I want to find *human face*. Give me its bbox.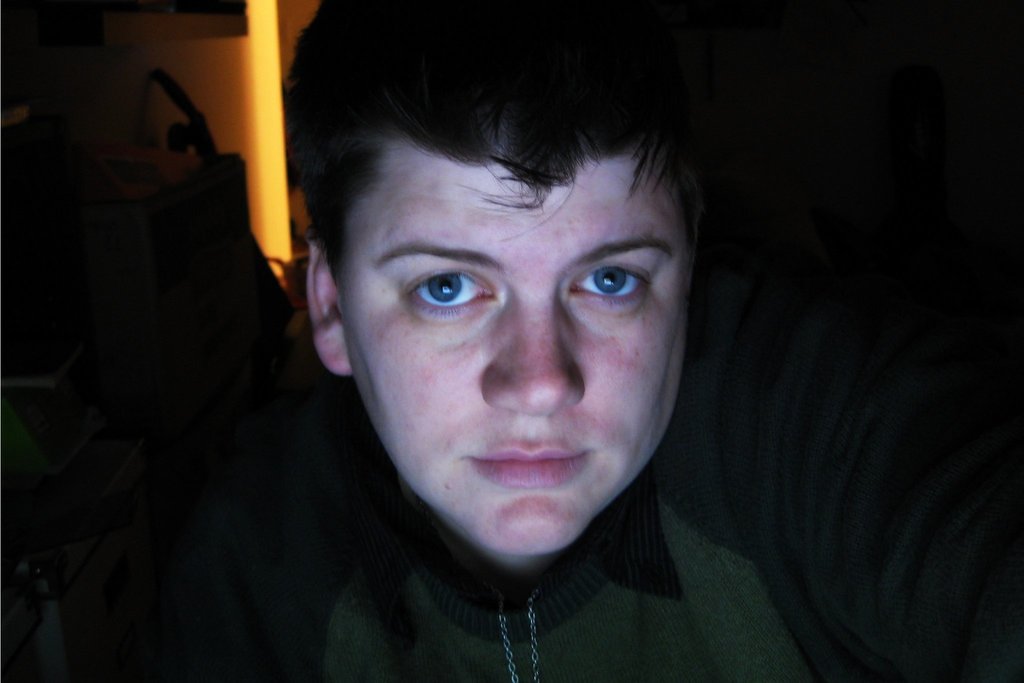
336/161/693/554.
